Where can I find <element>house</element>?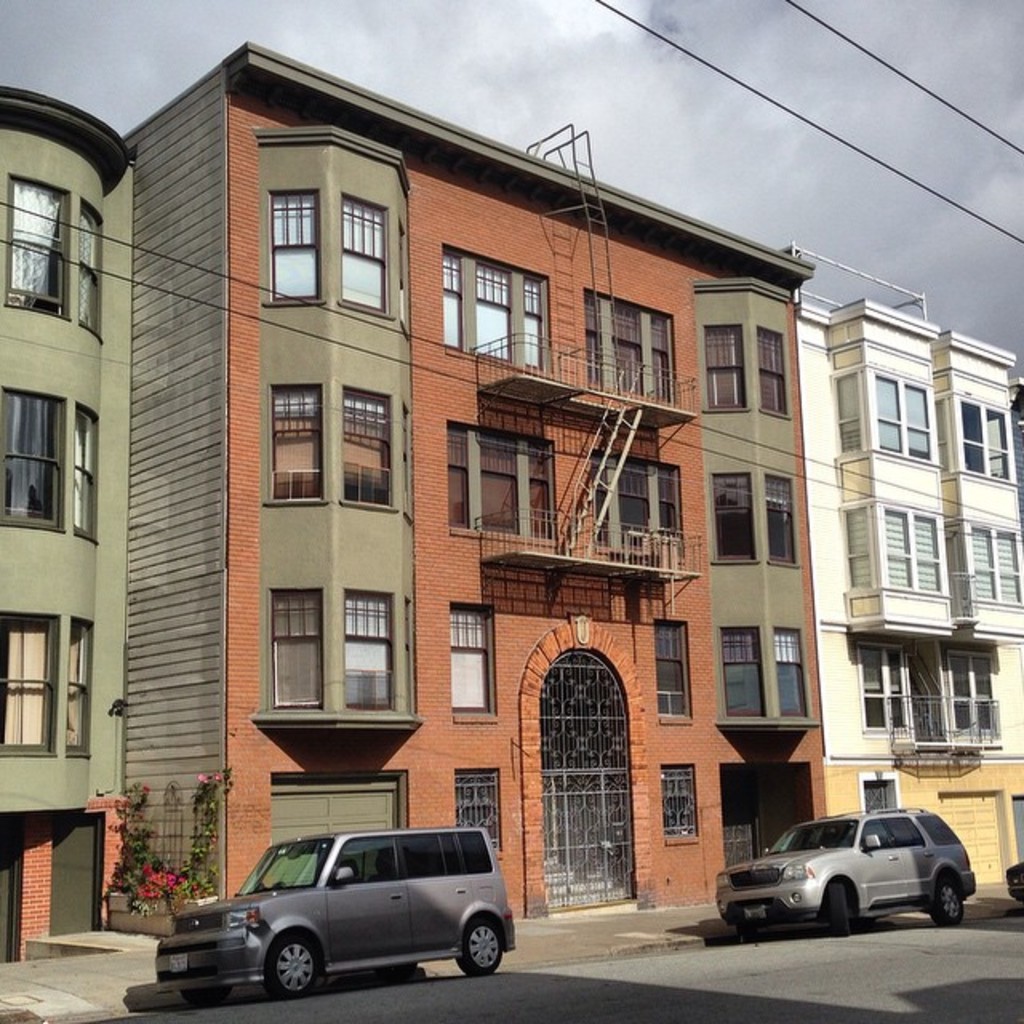
You can find it at (118,19,816,922).
